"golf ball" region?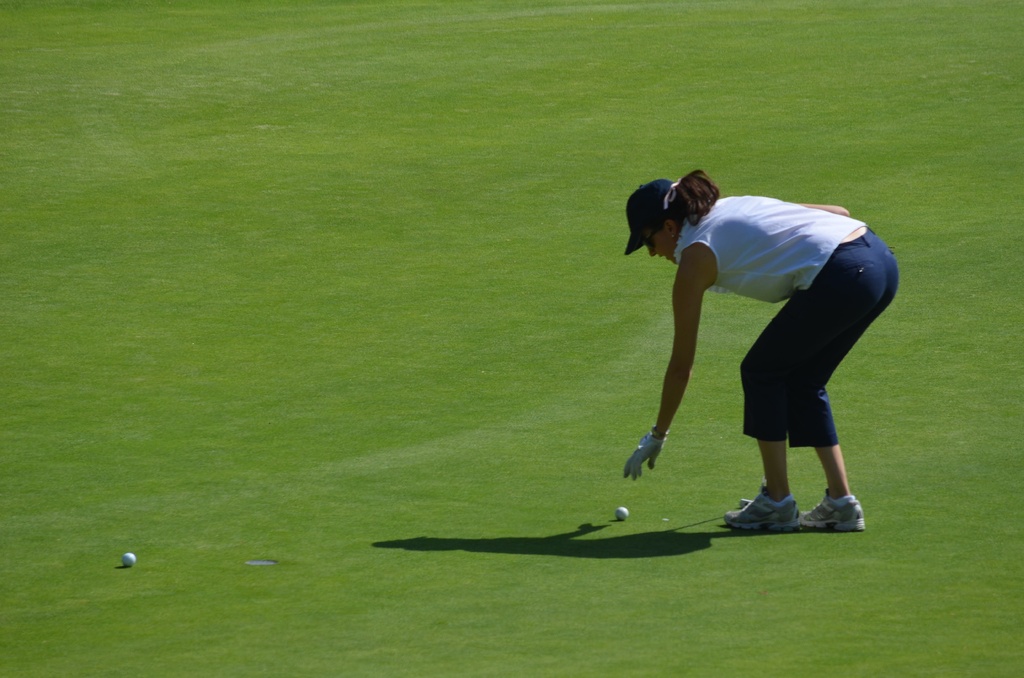
select_region(124, 556, 136, 566)
